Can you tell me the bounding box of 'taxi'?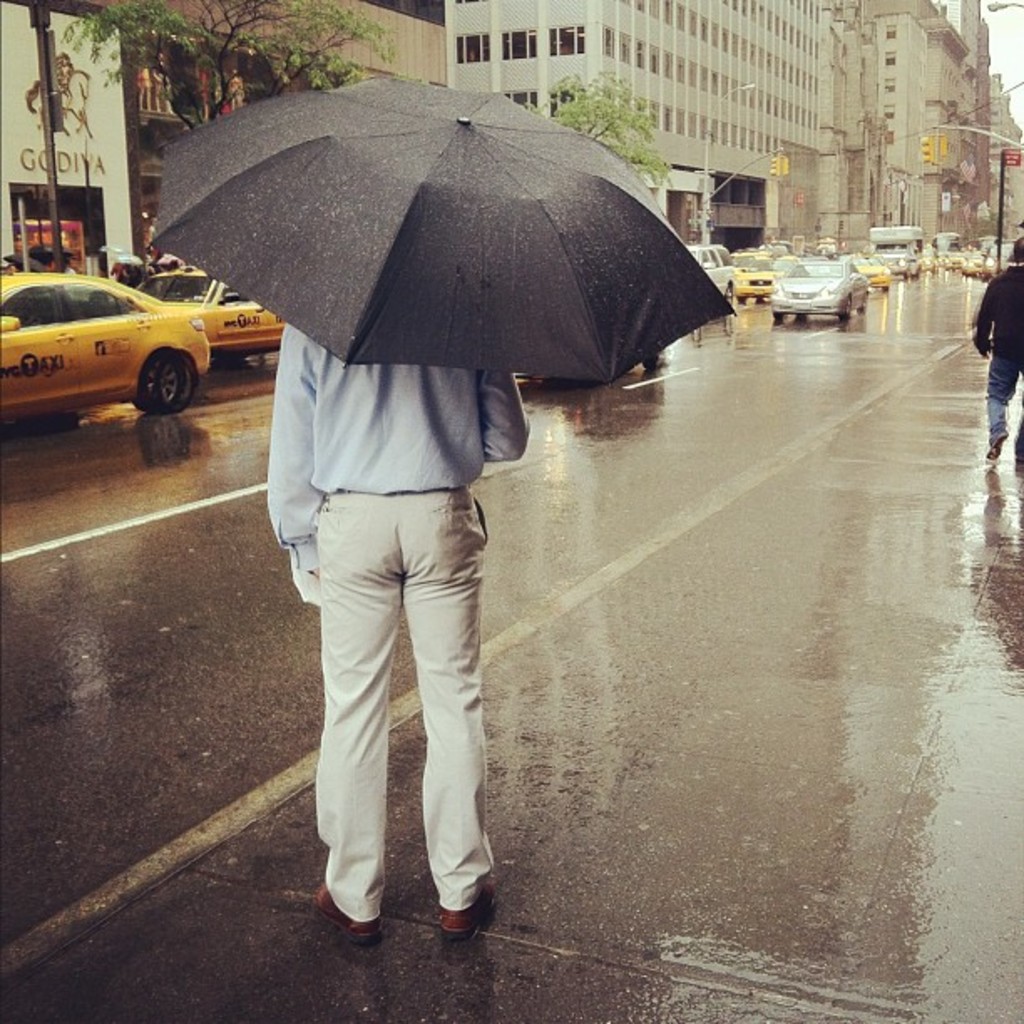
726, 251, 776, 300.
